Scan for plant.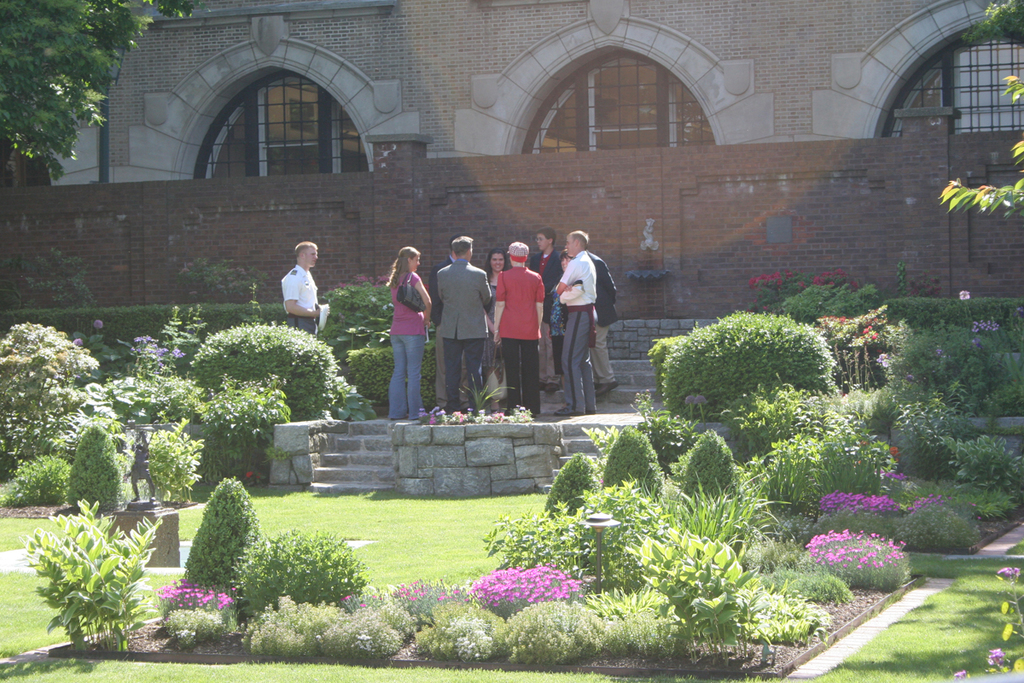
Scan result: BBox(952, 431, 1023, 499).
